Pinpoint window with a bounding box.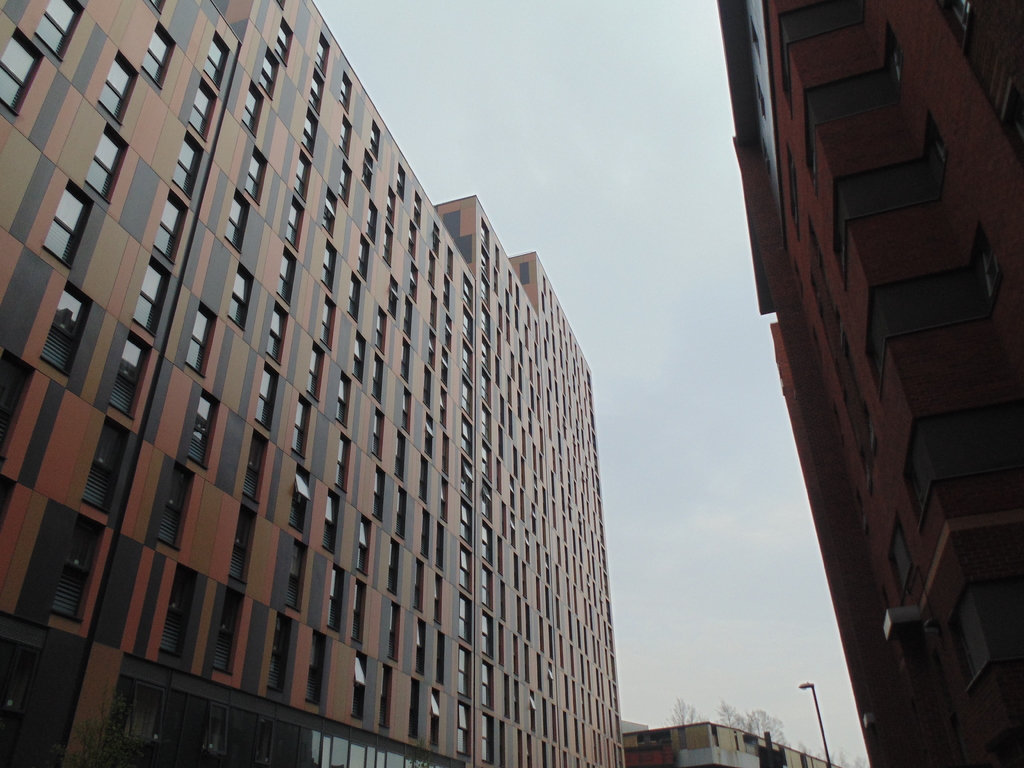
l=355, t=515, r=369, b=573.
